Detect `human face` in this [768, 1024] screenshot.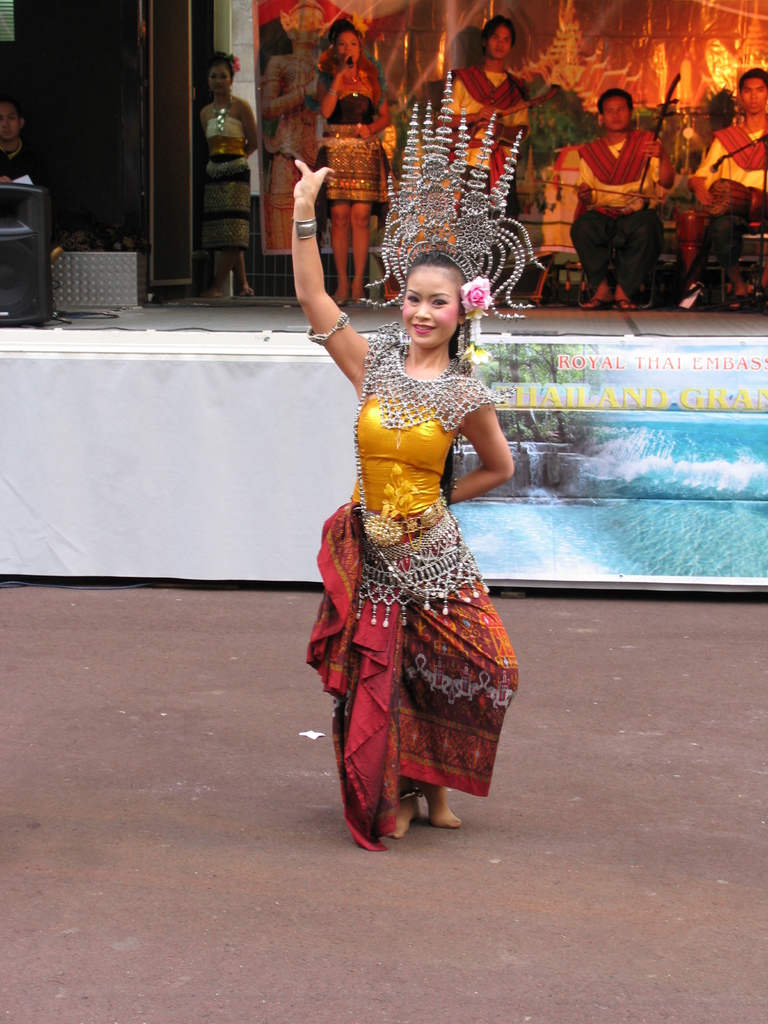
Detection: (0,96,28,147).
